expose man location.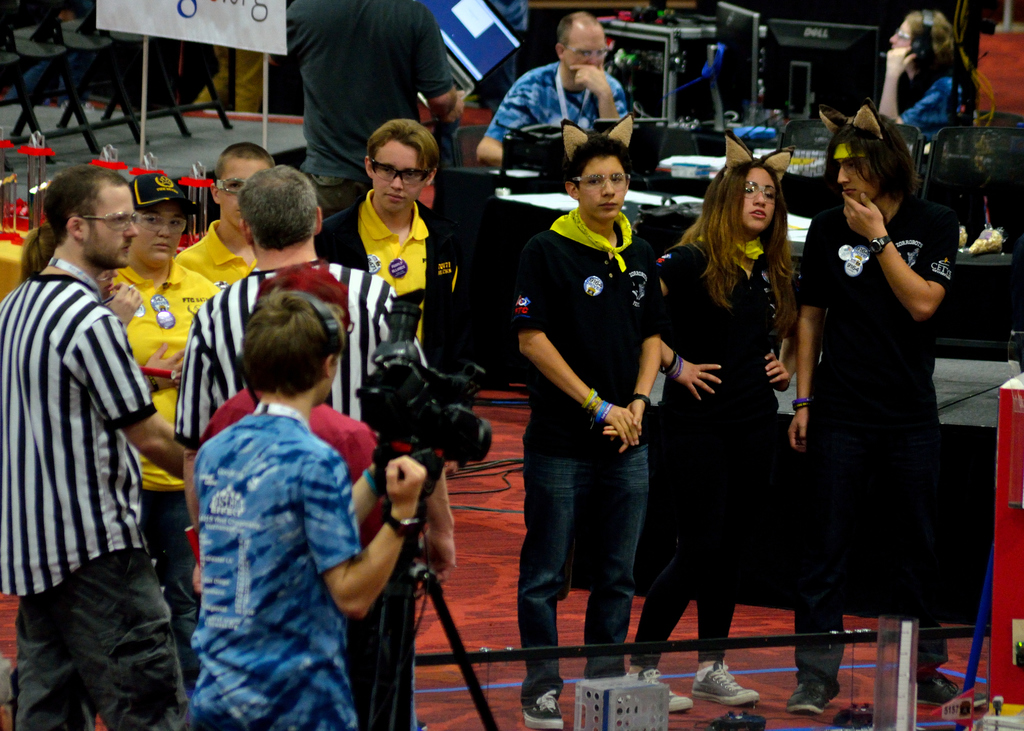
Exposed at detection(12, 143, 195, 709).
